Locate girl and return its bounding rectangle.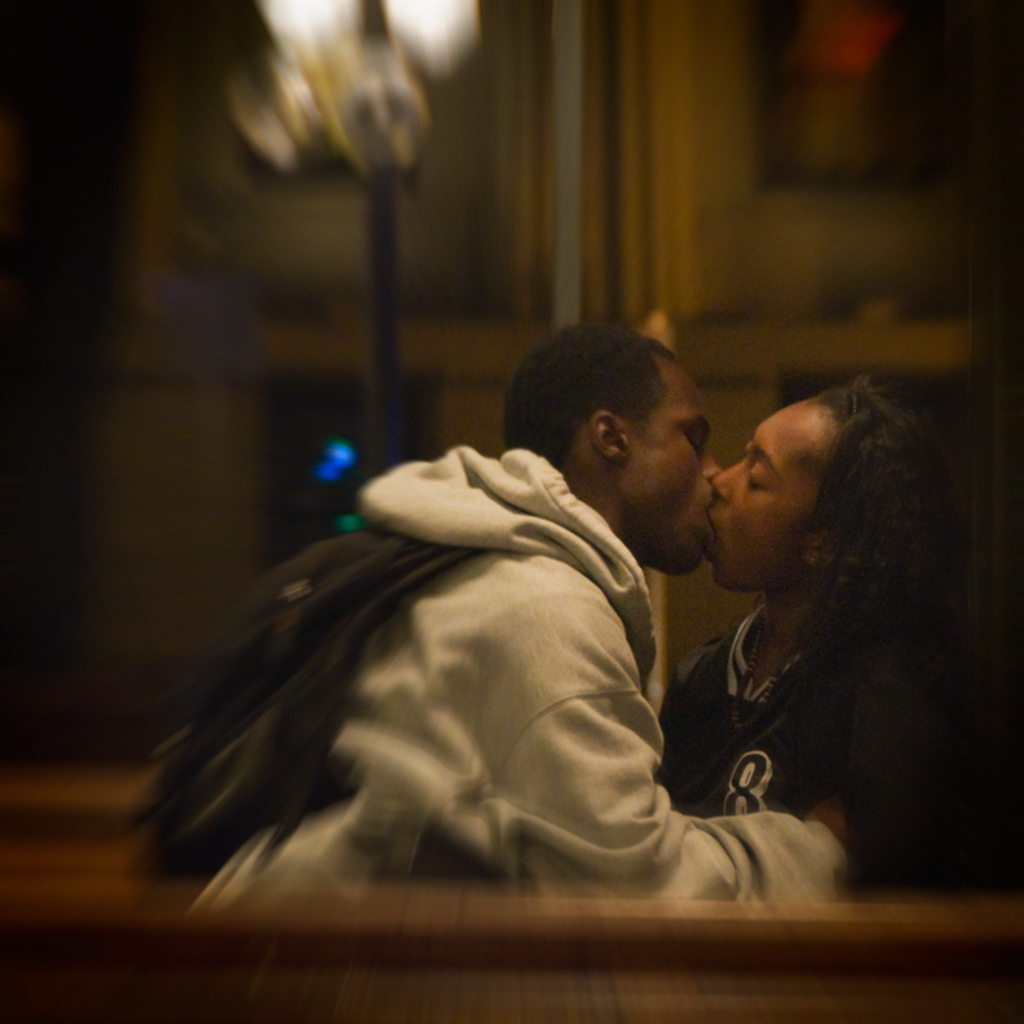
region(646, 375, 959, 895).
